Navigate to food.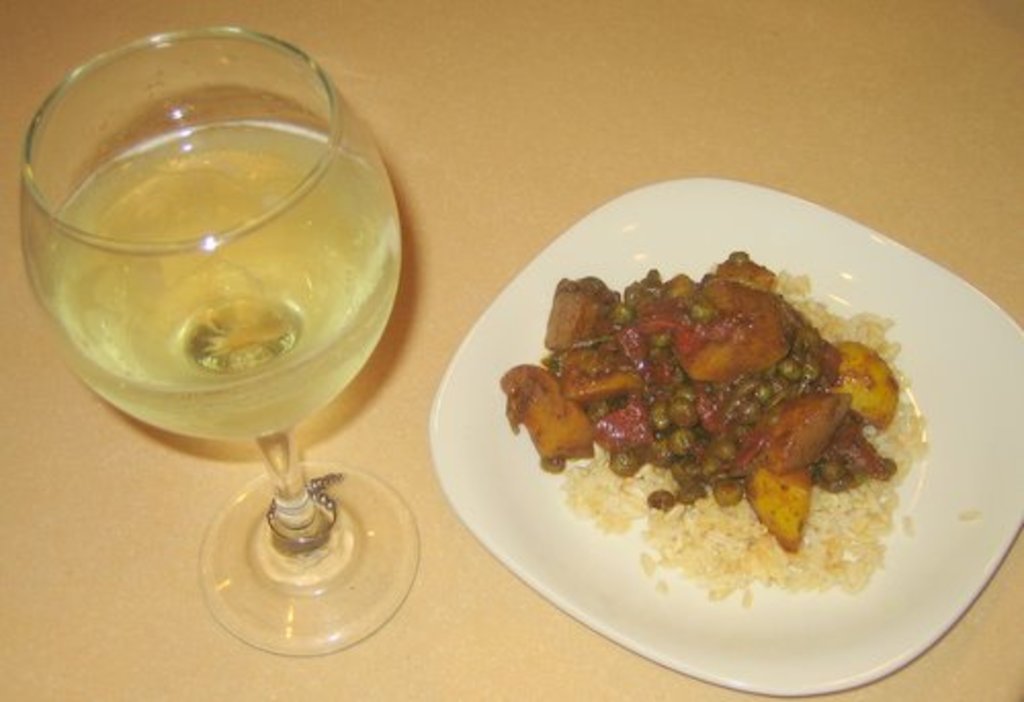
Navigation target: (537,235,922,639).
